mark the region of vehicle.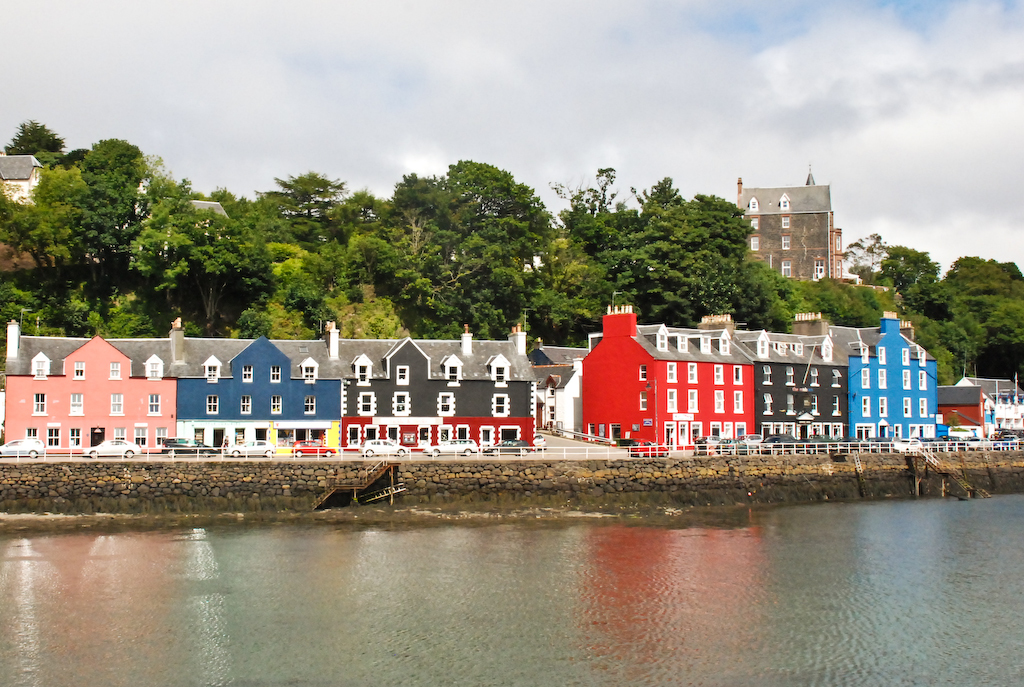
Region: x1=289 y1=437 x2=334 y2=463.
